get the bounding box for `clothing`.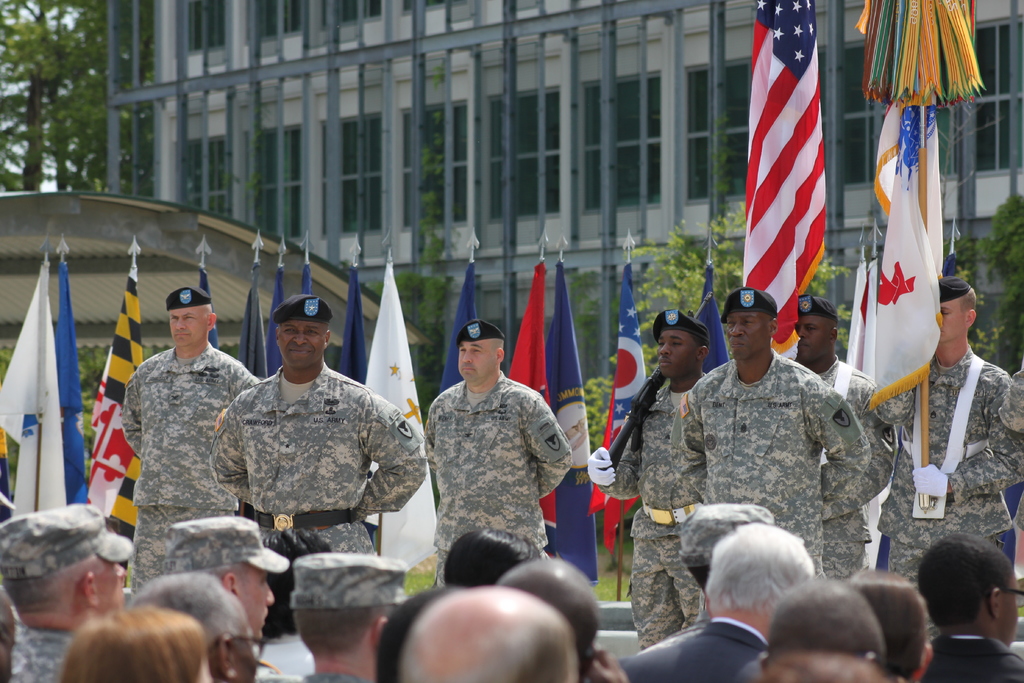
select_region(115, 336, 269, 595).
